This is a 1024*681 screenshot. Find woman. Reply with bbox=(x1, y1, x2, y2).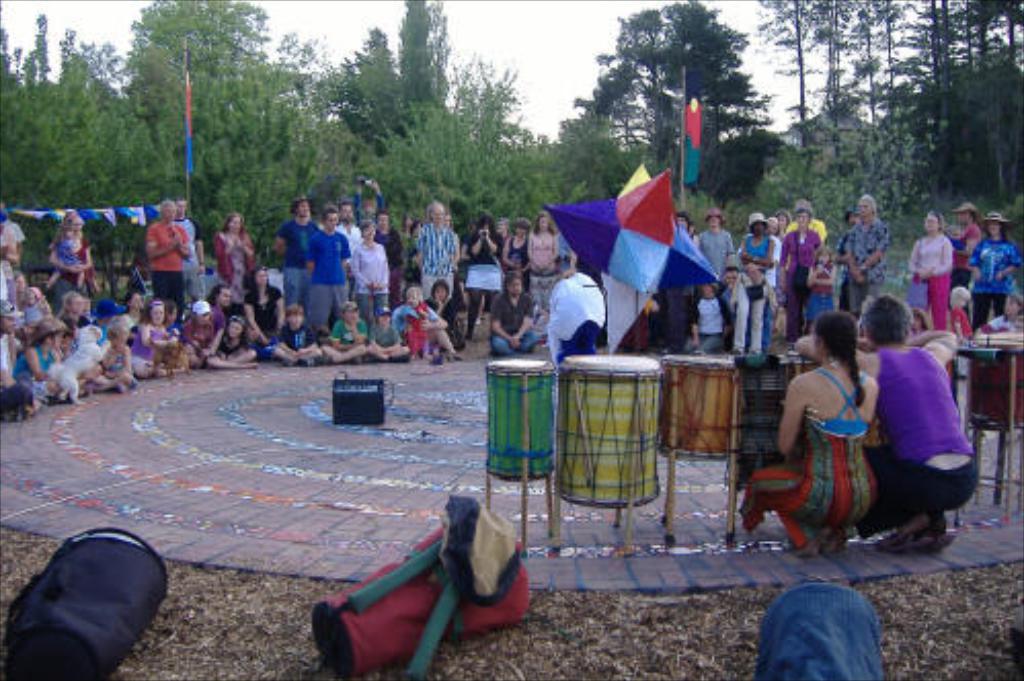
bbox=(351, 219, 392, 322).
